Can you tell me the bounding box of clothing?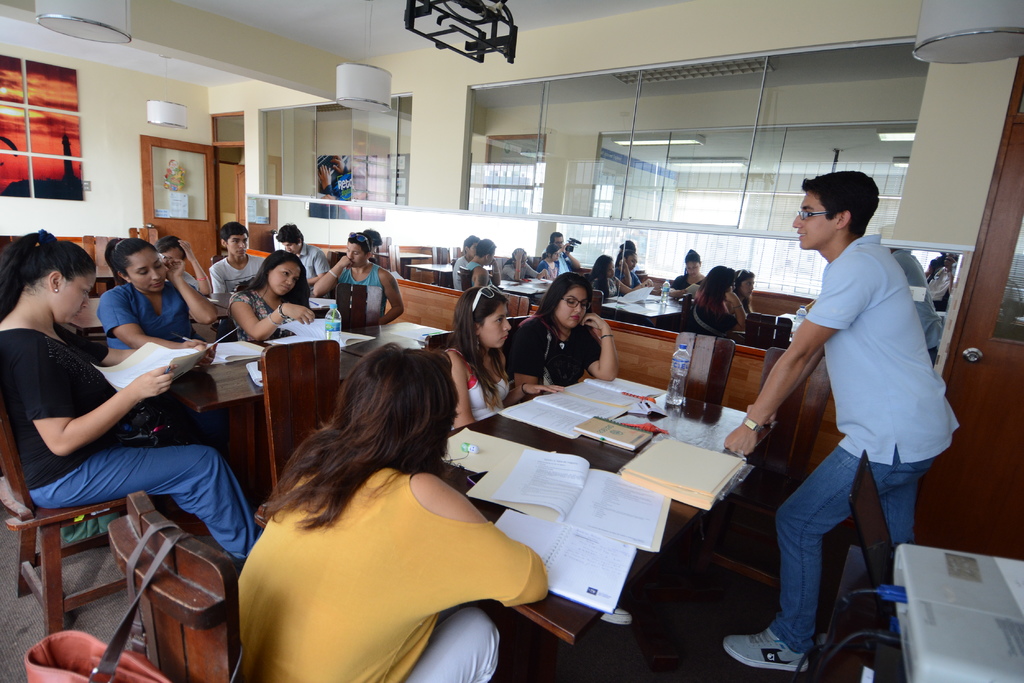
rect(452, 255, 469, 294).
